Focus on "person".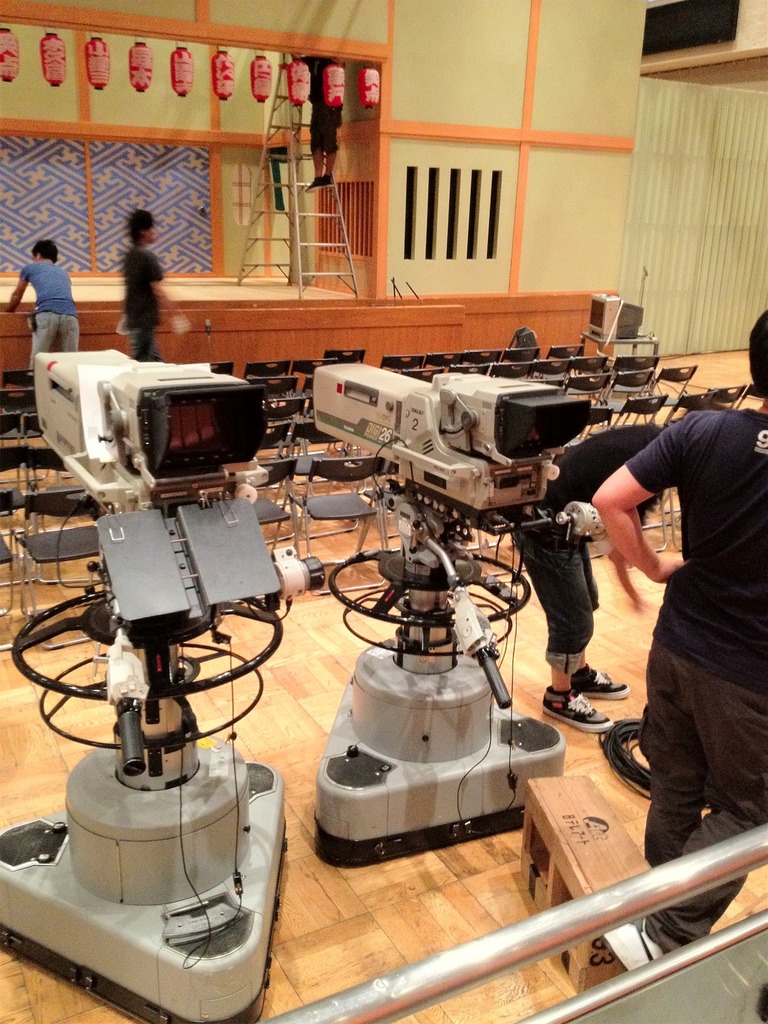
Focused at x1=589 y1=319 x2=767 y2=949.
